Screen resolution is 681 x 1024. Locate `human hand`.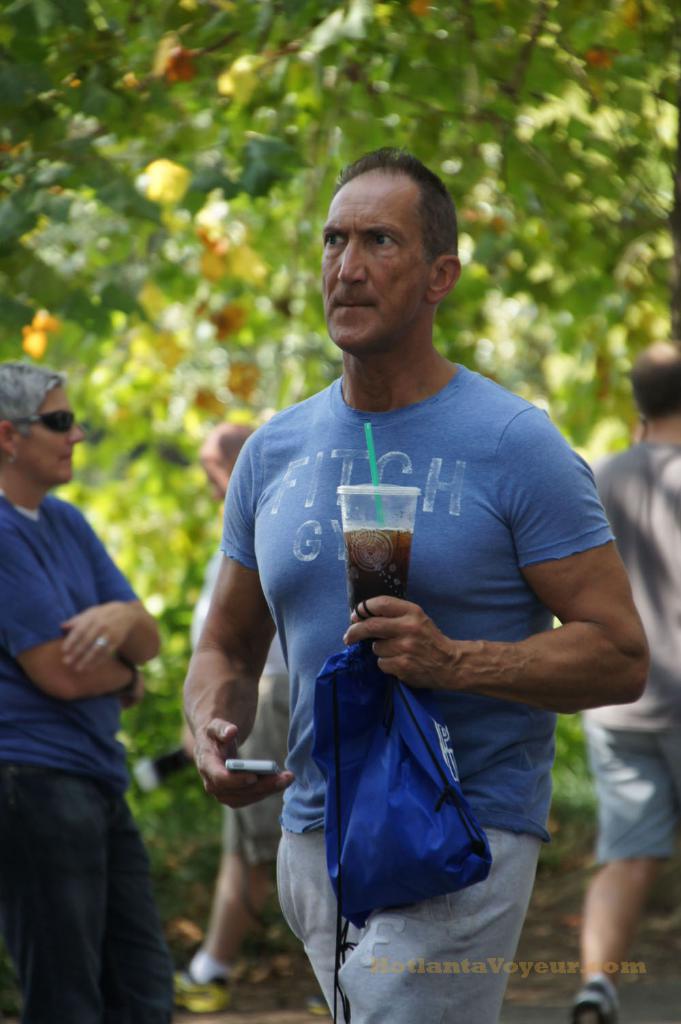
select_region(330, 600, 522, 698).
